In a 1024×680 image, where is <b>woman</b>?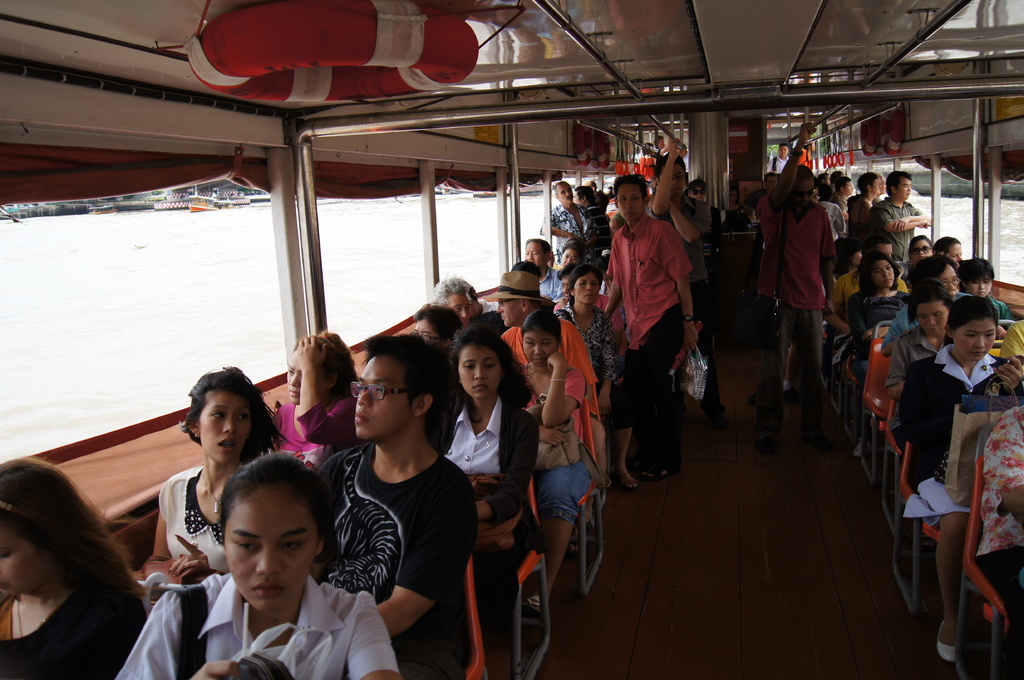
box(120, 452, 405, 679).
